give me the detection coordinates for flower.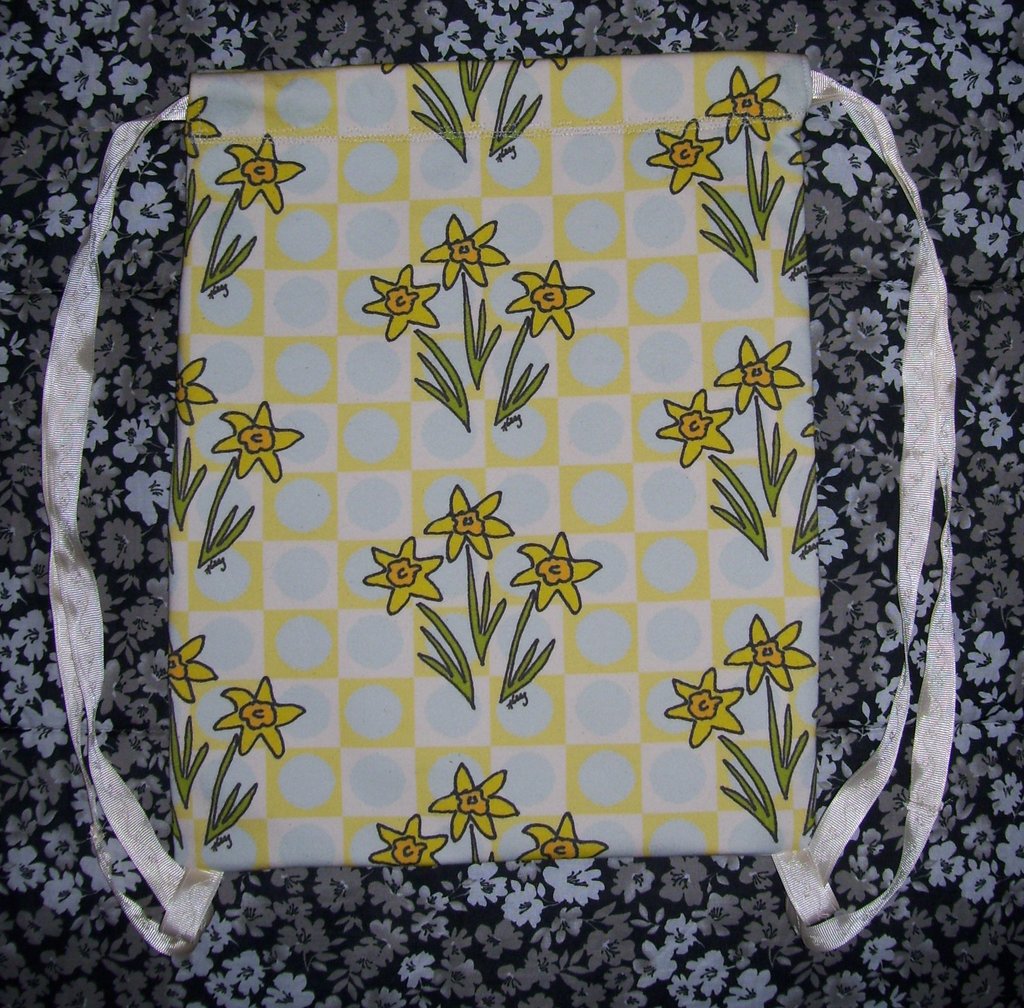
box(358, 269, 441, 340).
